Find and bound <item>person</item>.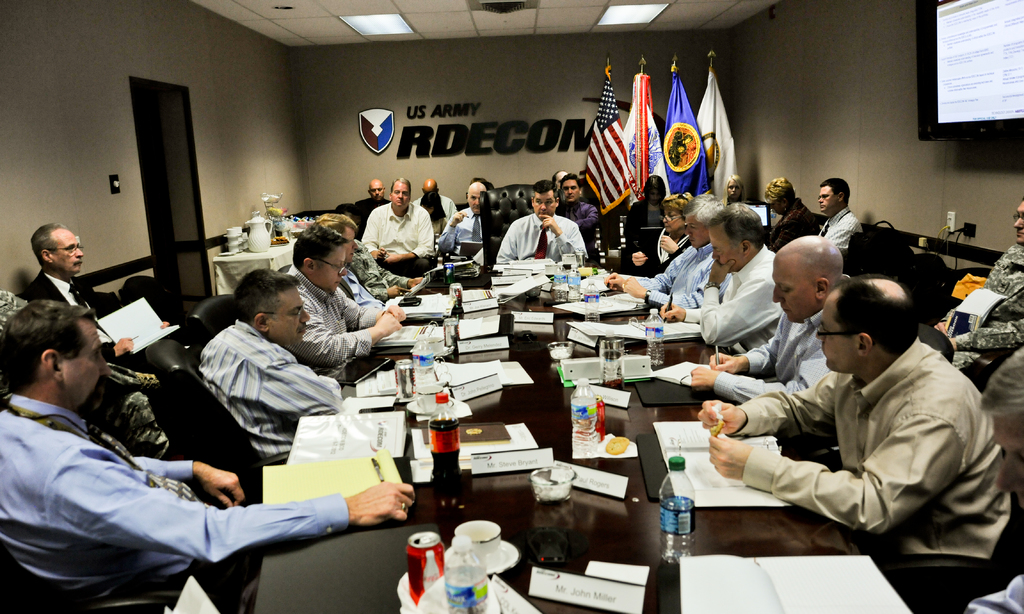
Bound: bbox(272, 222, 401, 371).
